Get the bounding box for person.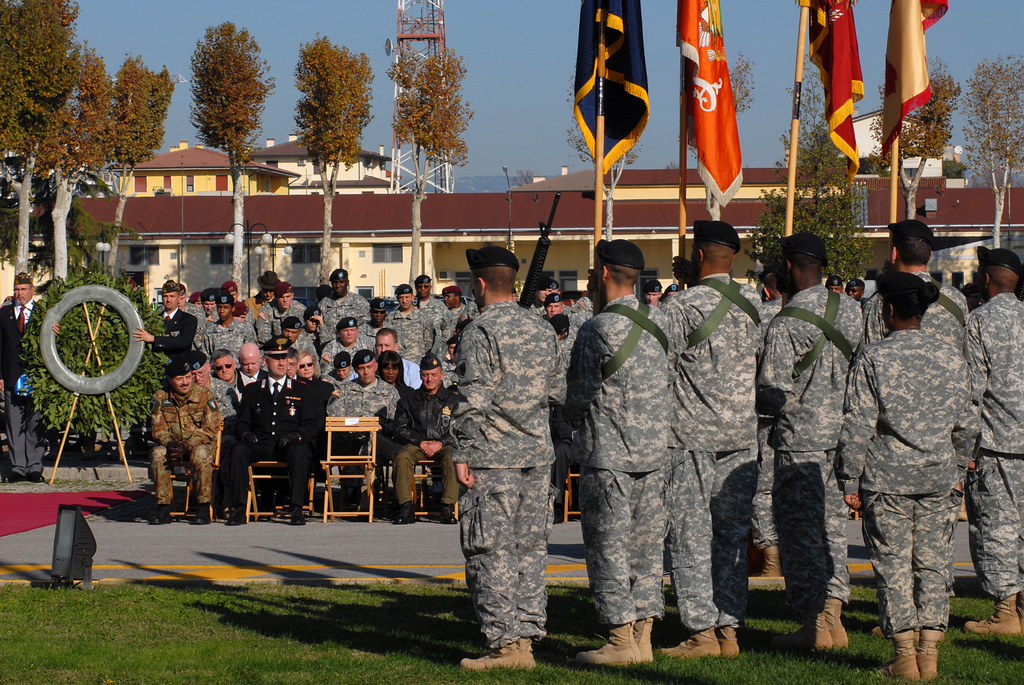
(x1=441, y1=245, x2=571, y2=673).
